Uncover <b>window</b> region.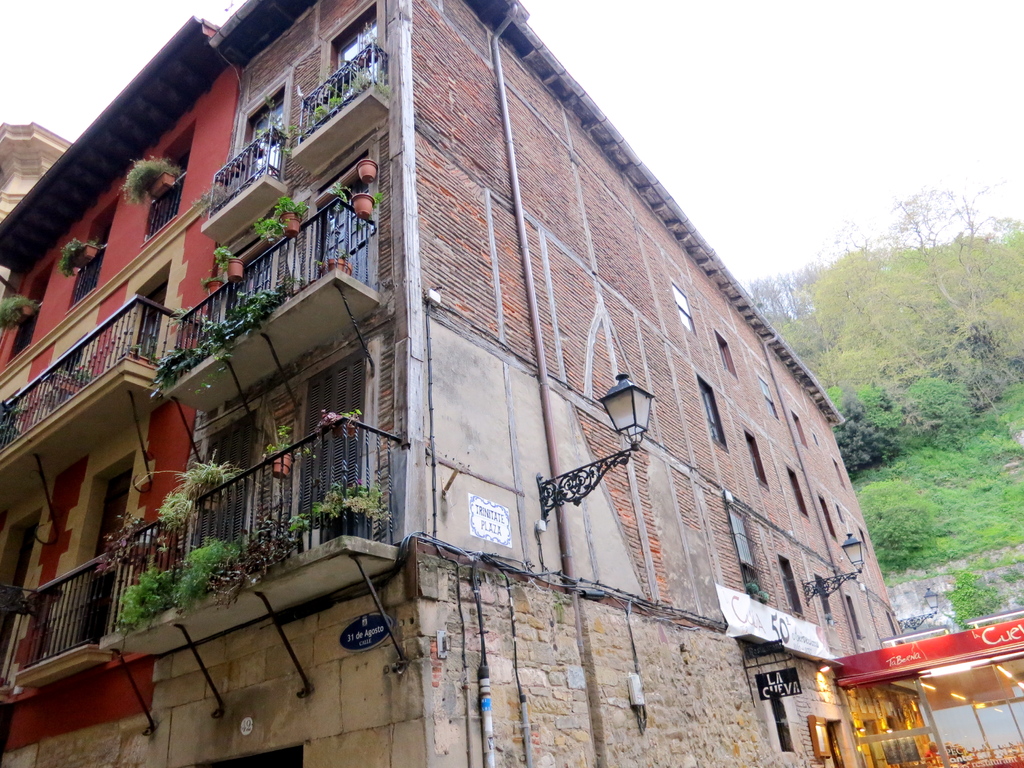
Uncovered: 778,554,805,618.
